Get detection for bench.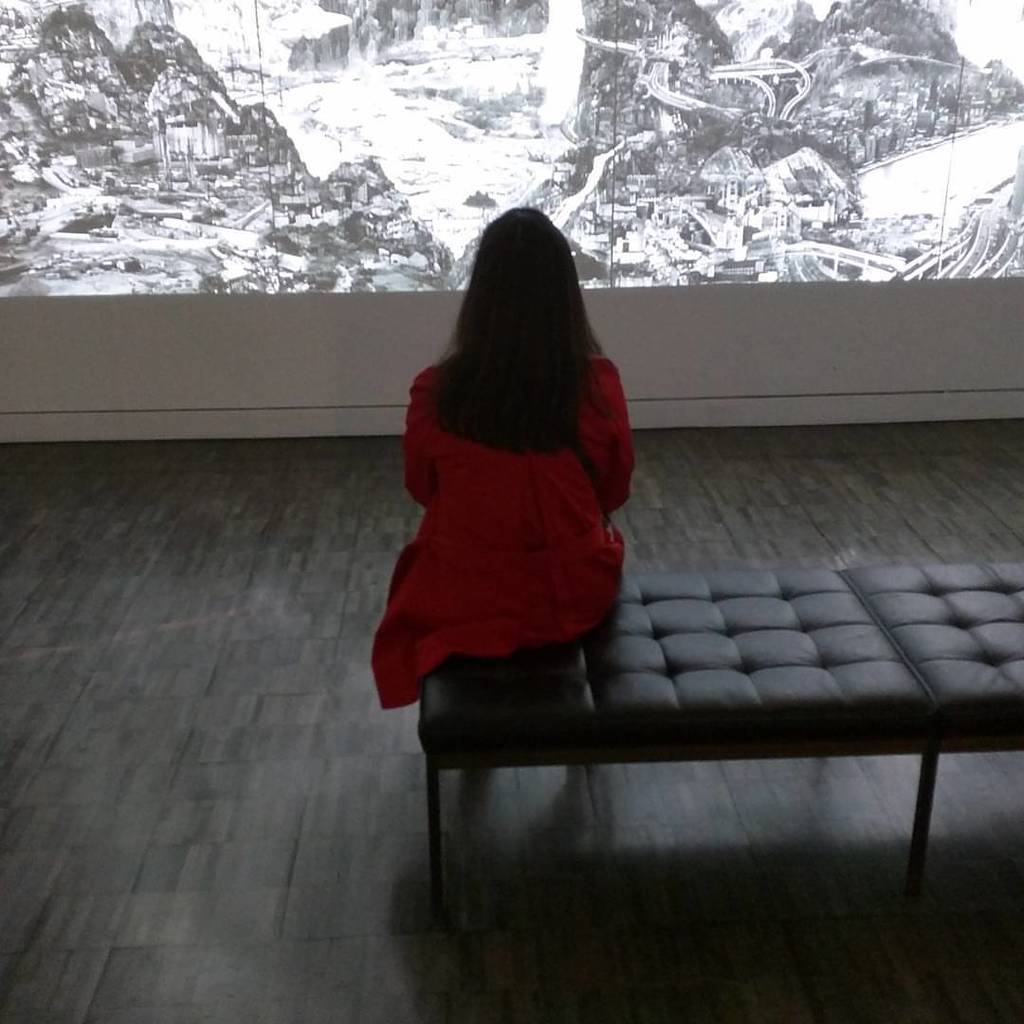
Detection: <region>423, 559, 1023, 922</region>.
